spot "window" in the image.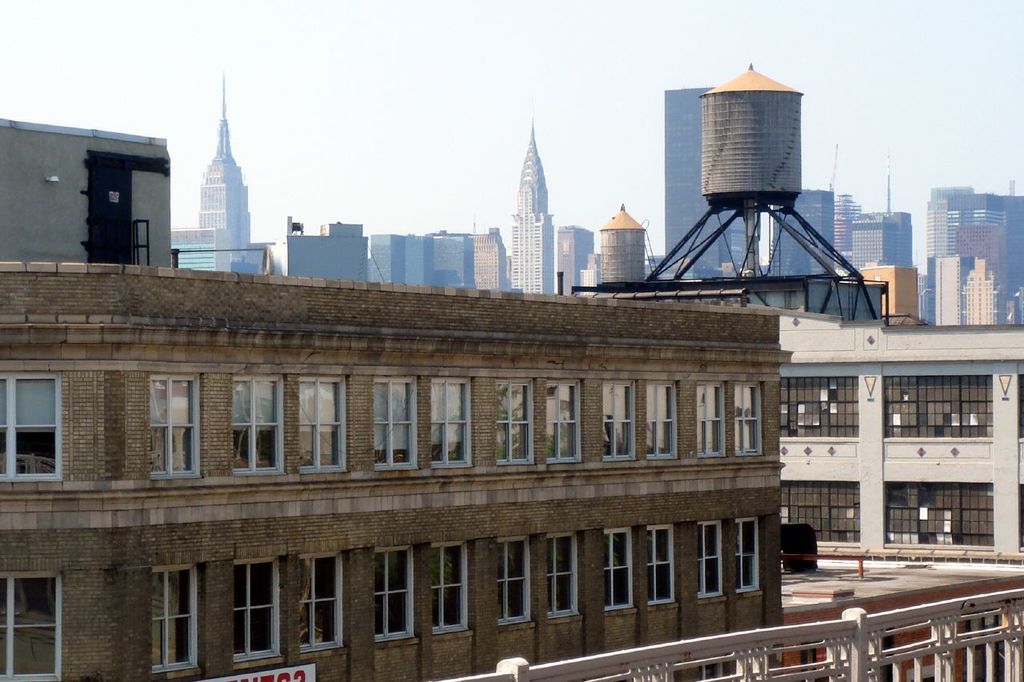
"window" found at 146:373:201:481.
